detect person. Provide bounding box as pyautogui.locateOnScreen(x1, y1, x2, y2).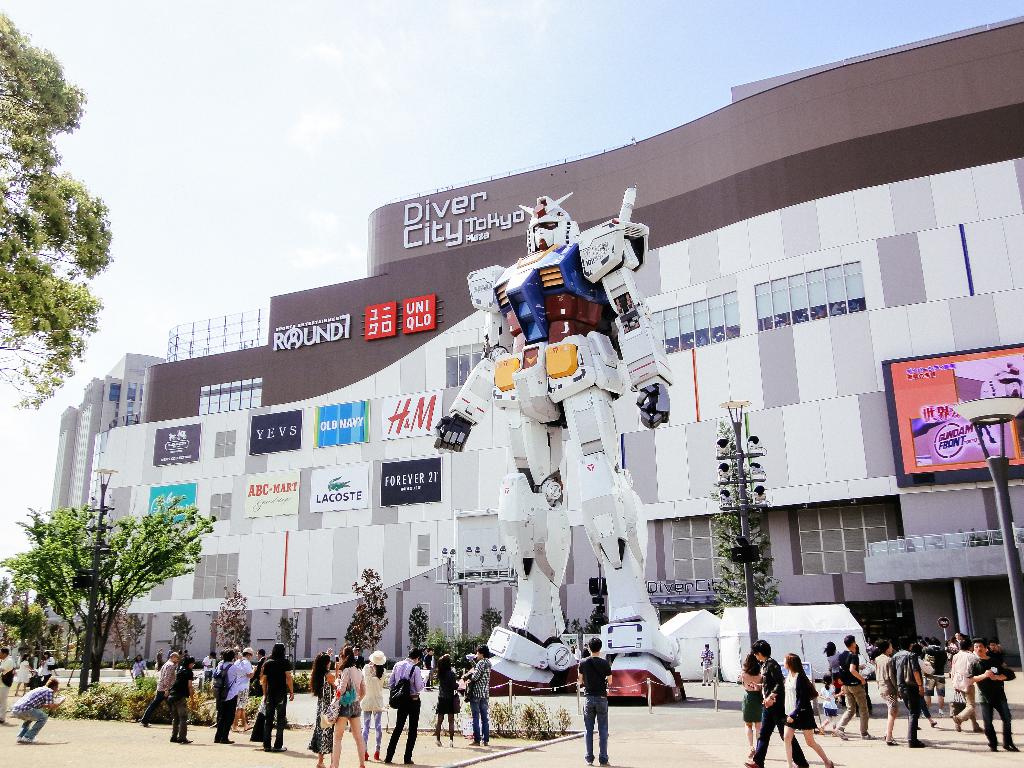
pyautogui.locateOnScreen(208, 655, 214, 682).
